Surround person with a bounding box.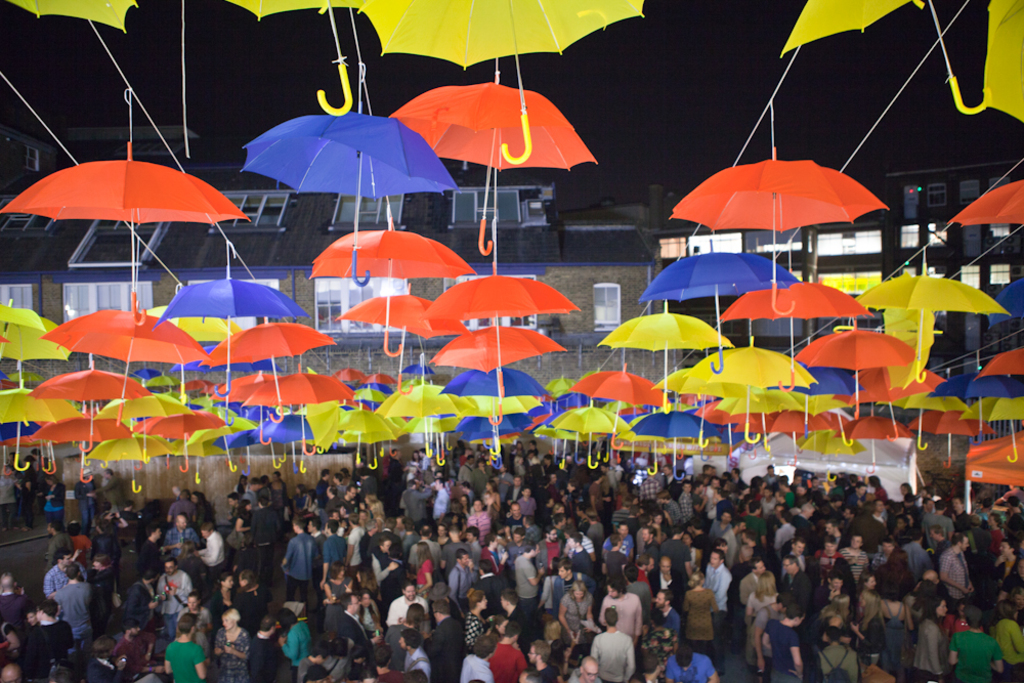
(399, 481, 431, 521).
